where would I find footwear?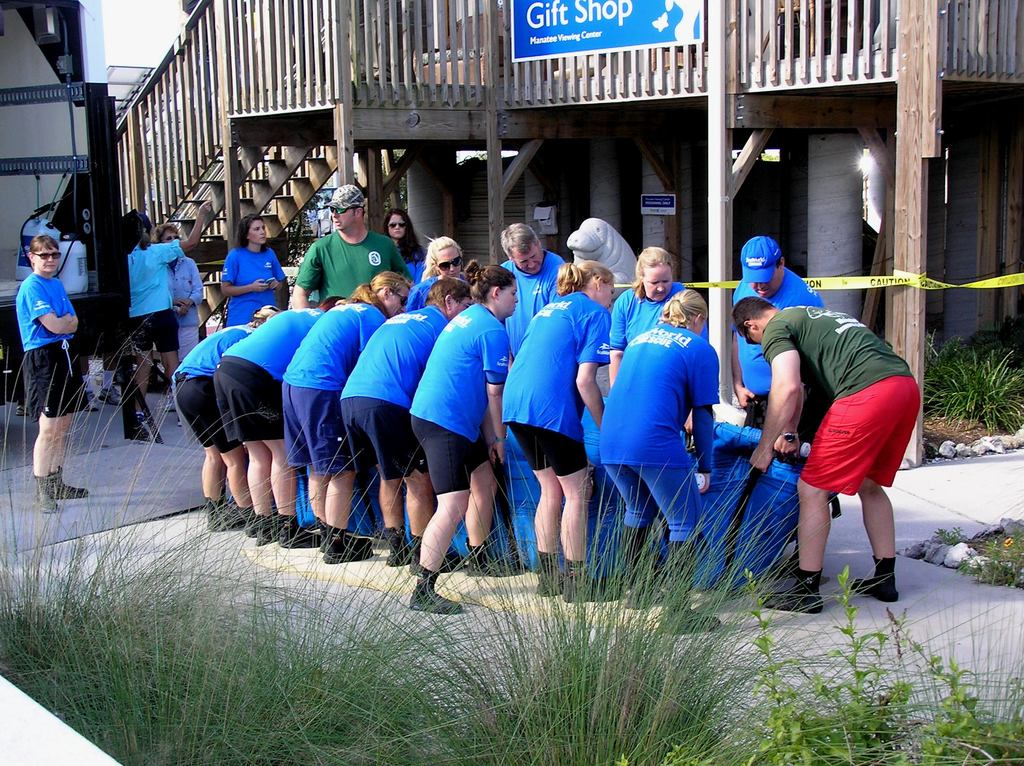
At bbox=(565, 580, 610, 605).
